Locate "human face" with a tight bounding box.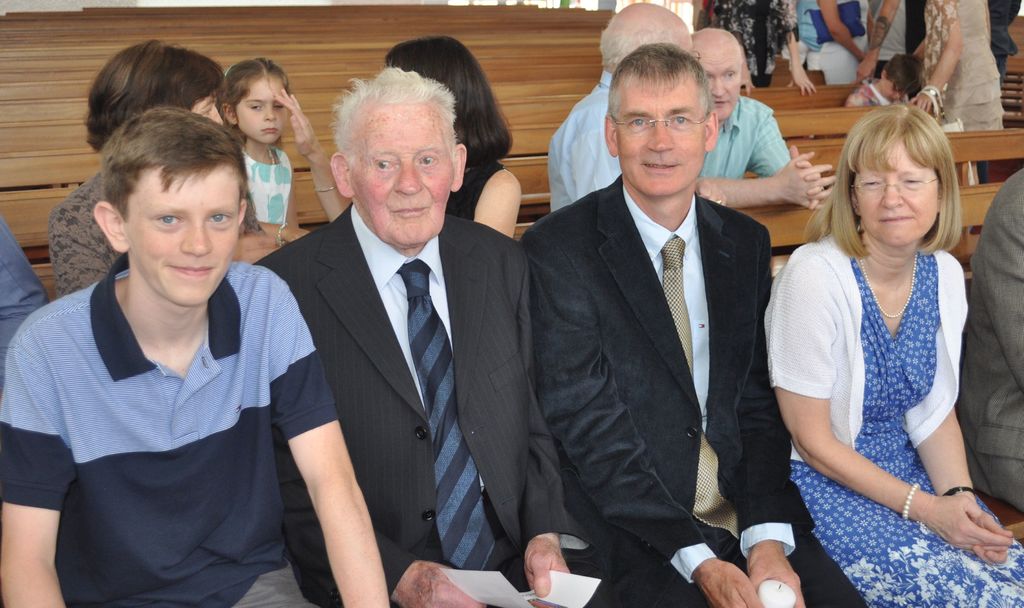
locate(348, 106, 454, 246).
